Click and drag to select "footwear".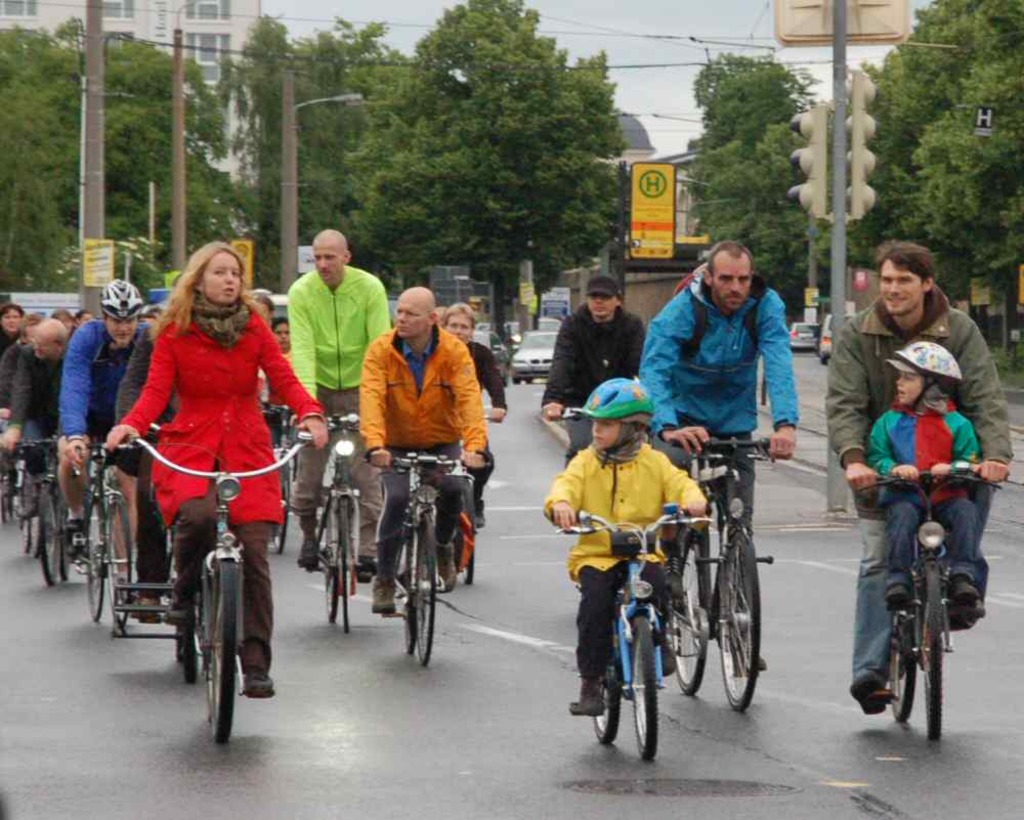
Selection: x1=118 y1=579 x2=132 y2=607.
